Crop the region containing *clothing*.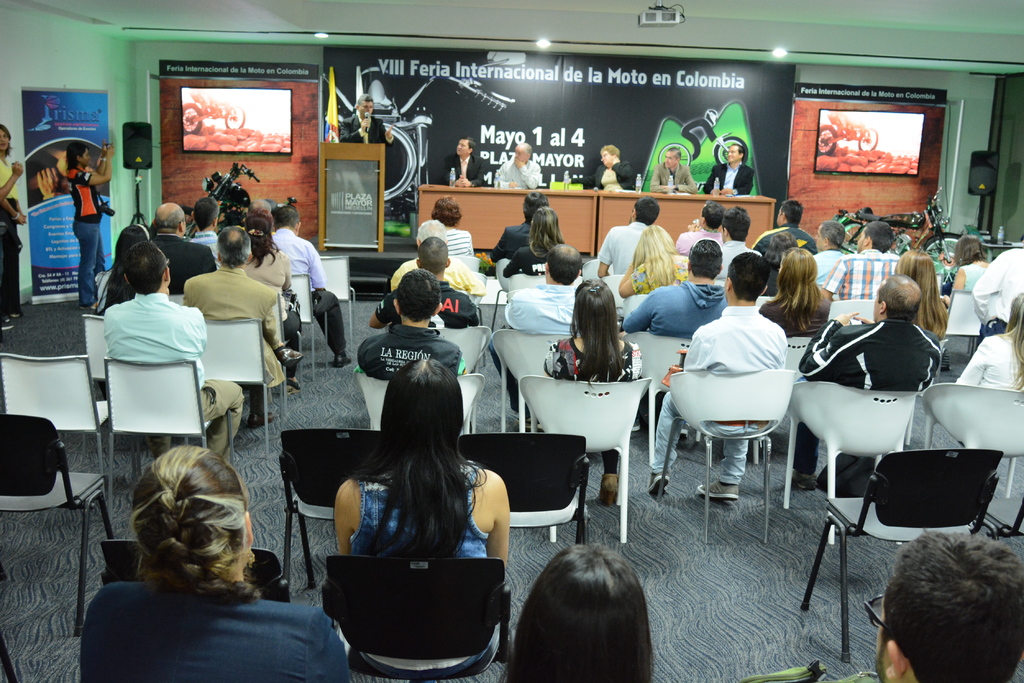
Crop region: [x1=652, y1=304, x2=787, y2=478].
